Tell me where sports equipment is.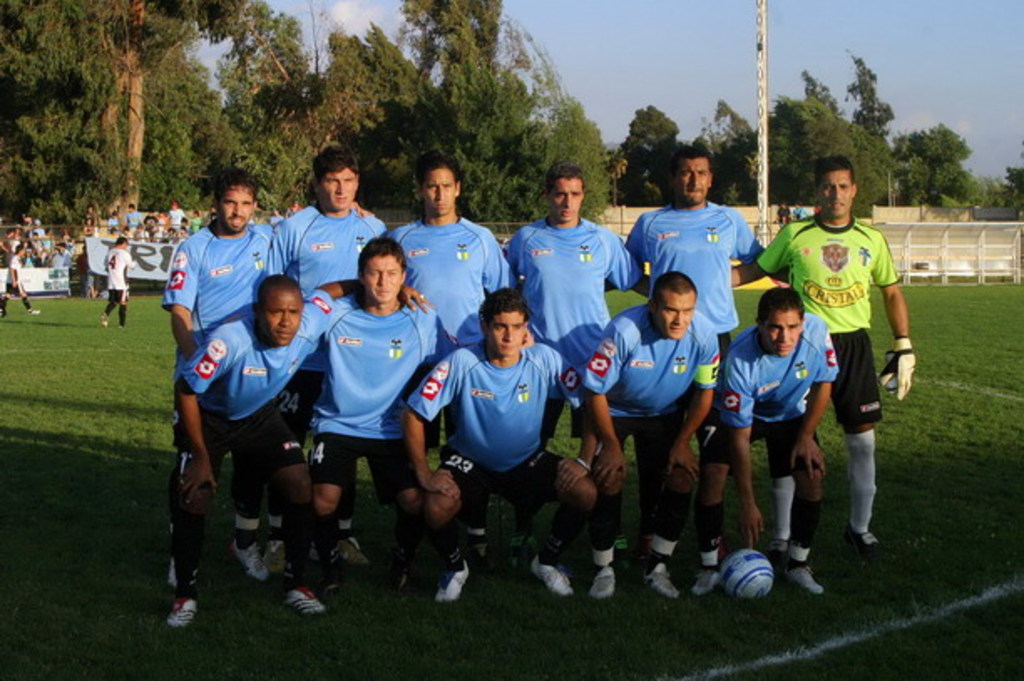
sports equipment is at (591, 561, 616, 597).
